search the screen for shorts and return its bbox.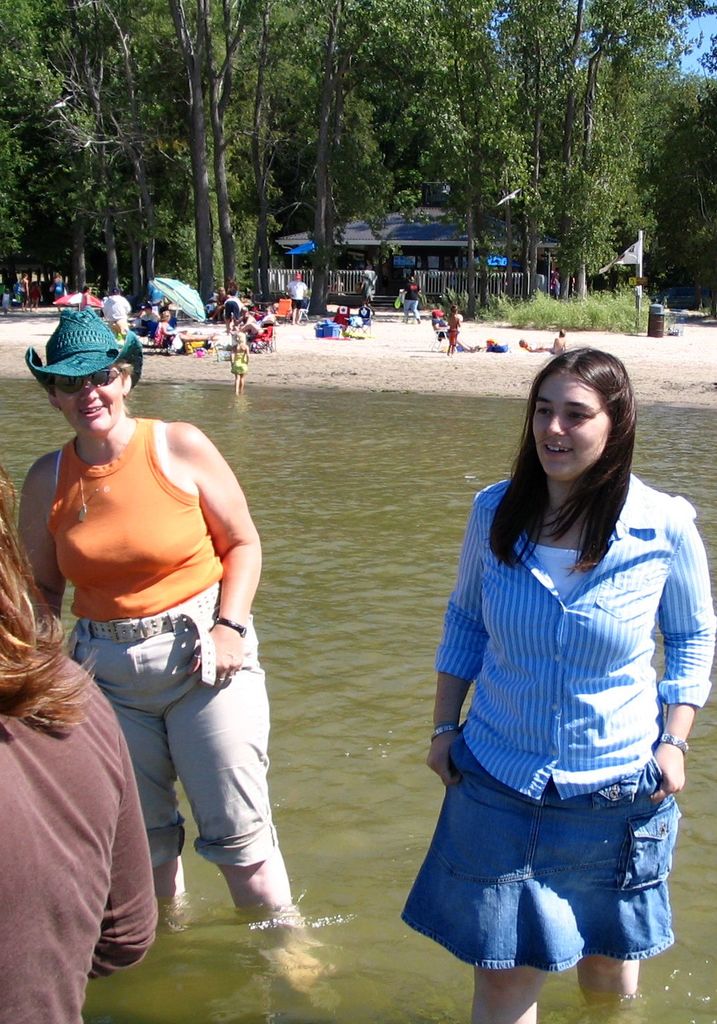
Found: 447:329:458:343.
